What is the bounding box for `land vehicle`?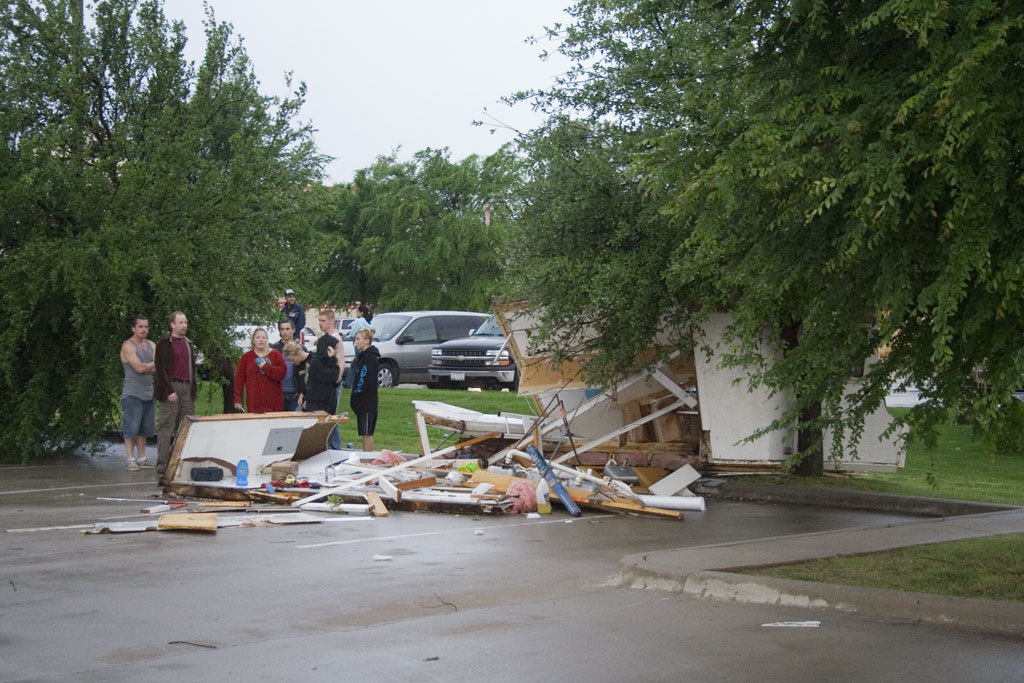
bbox(341, 311, 486, 386).
